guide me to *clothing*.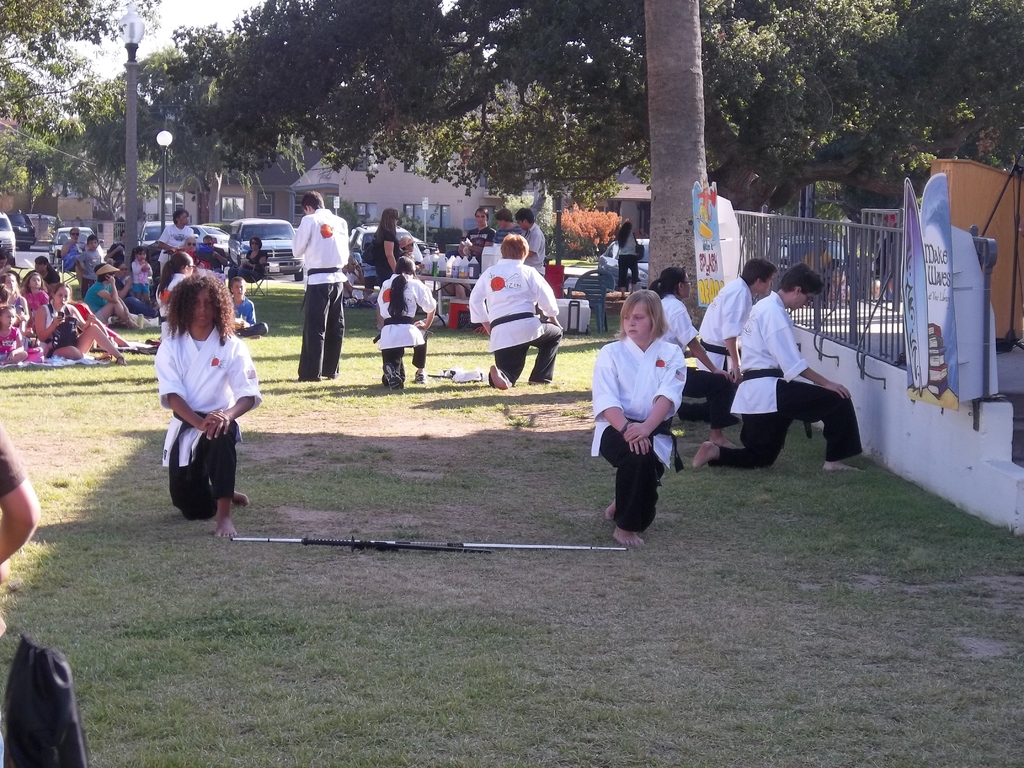
Guidance: bbox(289, 207, 350, 377).
